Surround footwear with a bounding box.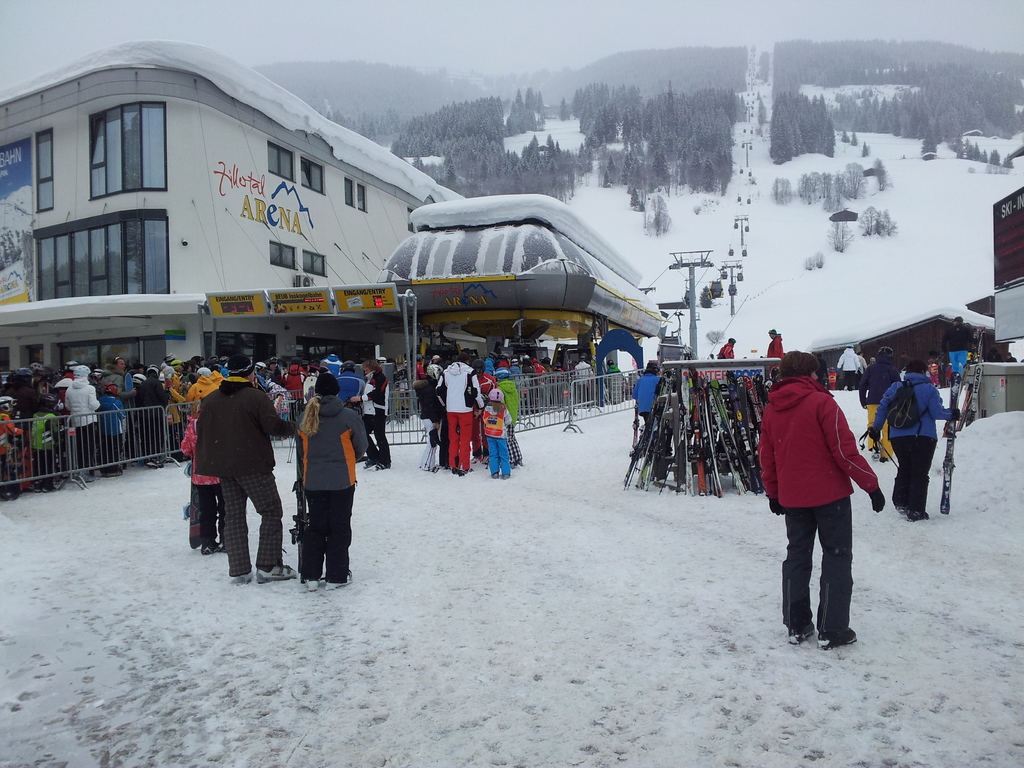
[x1=40, y1=484, x2=51, y2=492].
